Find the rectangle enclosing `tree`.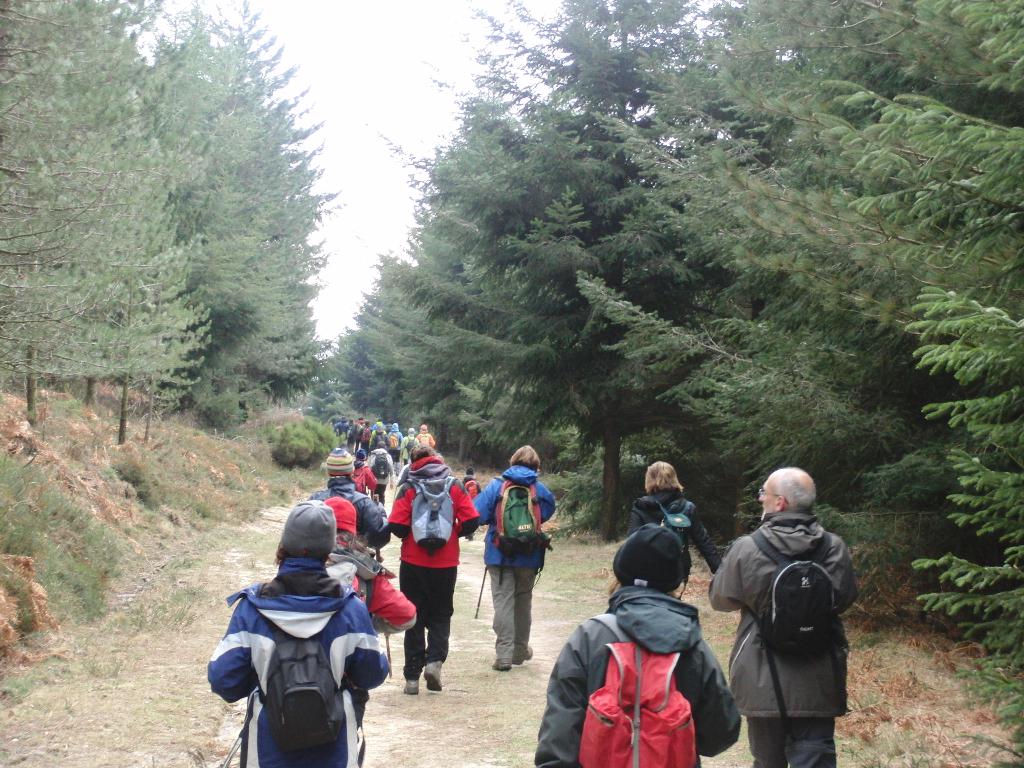
<region>324, 166, 488, 428</region>.
